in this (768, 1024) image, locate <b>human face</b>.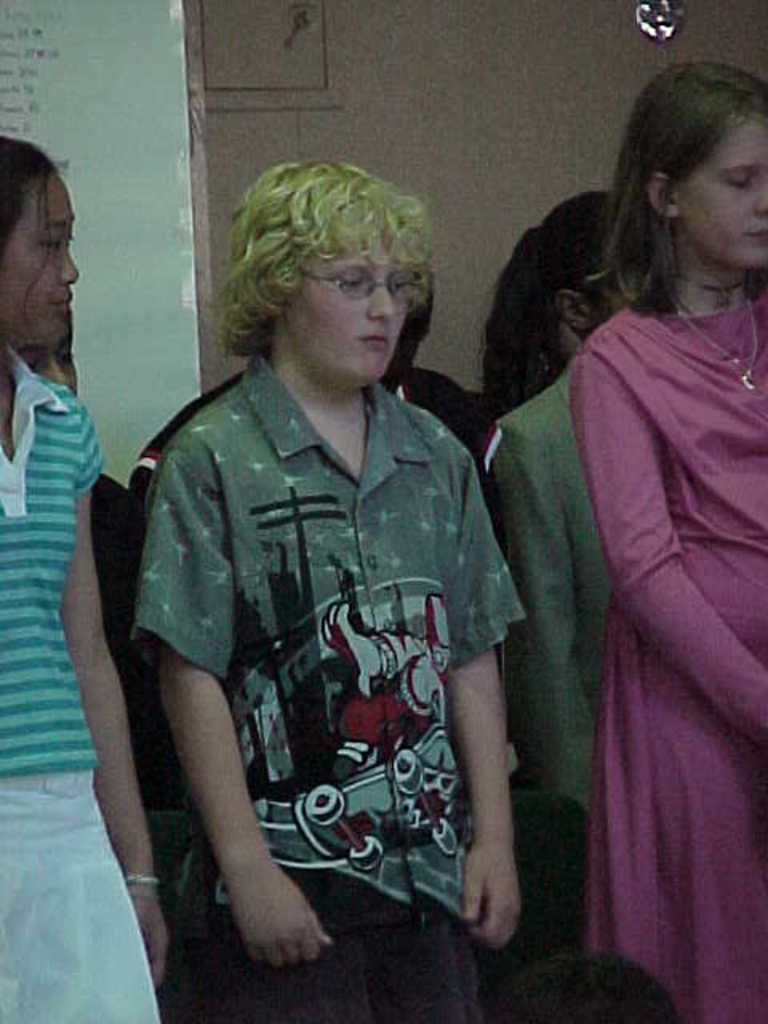
Bounding box: [left=677, top=106, right=766, bottom=269].
